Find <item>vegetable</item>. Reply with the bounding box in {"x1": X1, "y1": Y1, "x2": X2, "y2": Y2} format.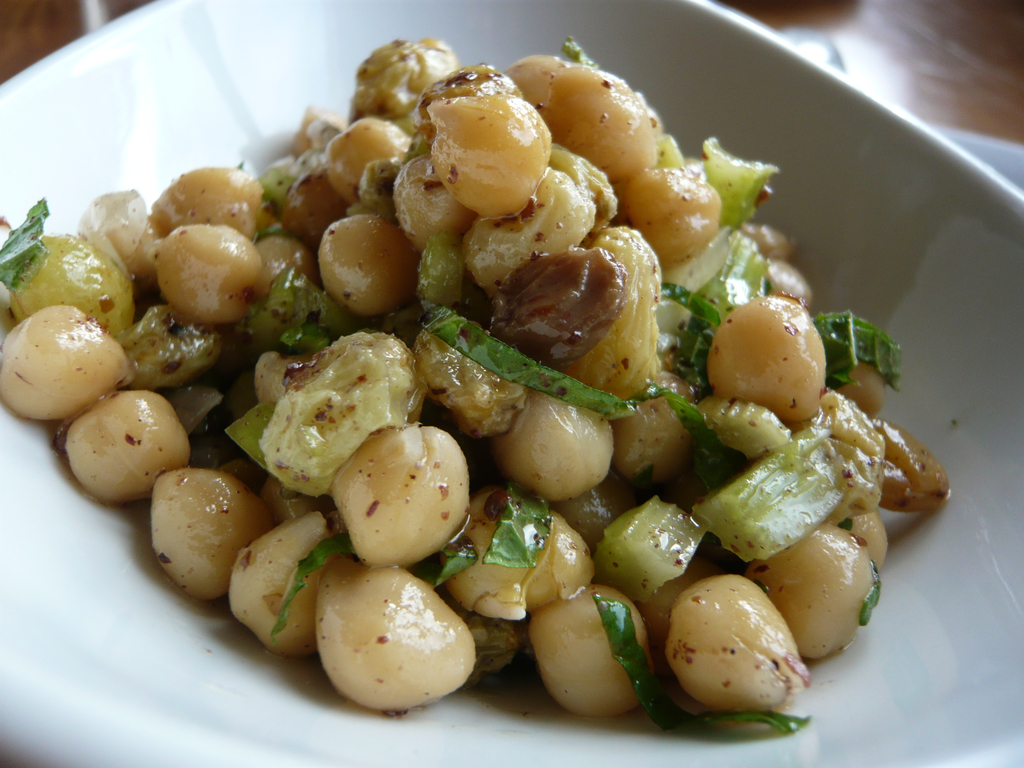
{"x1": 0, "y1": 199, "x2": 53, "y2": 294}.
